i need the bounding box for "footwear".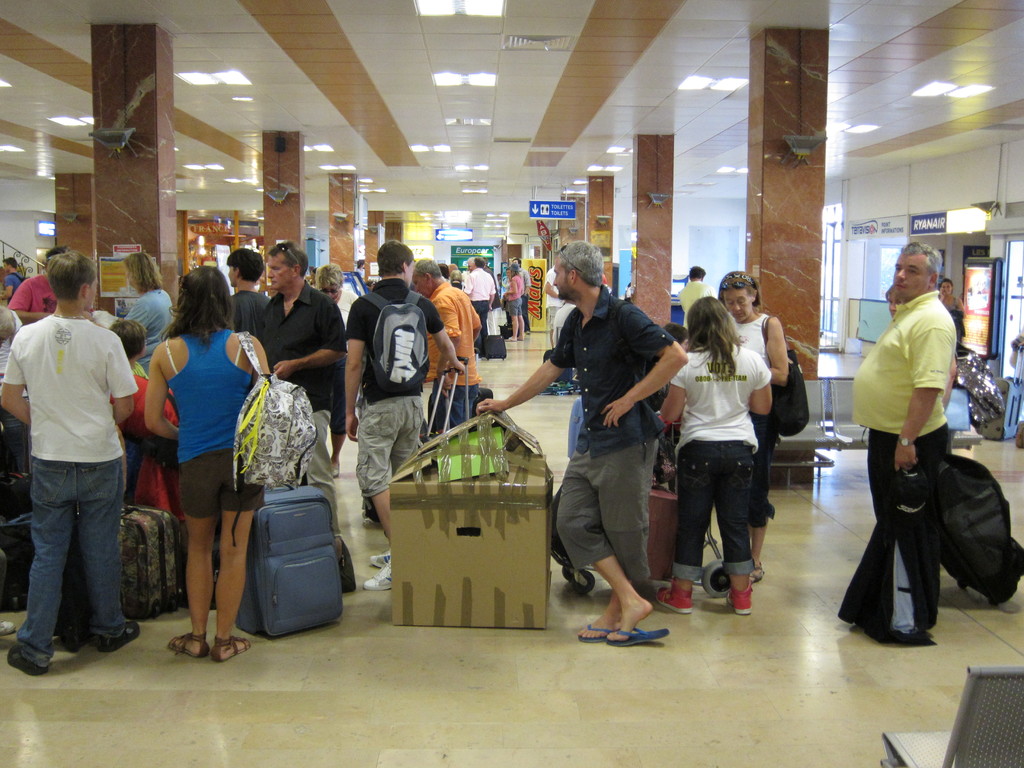
Here it is: region(0, 619, 17, 640).
